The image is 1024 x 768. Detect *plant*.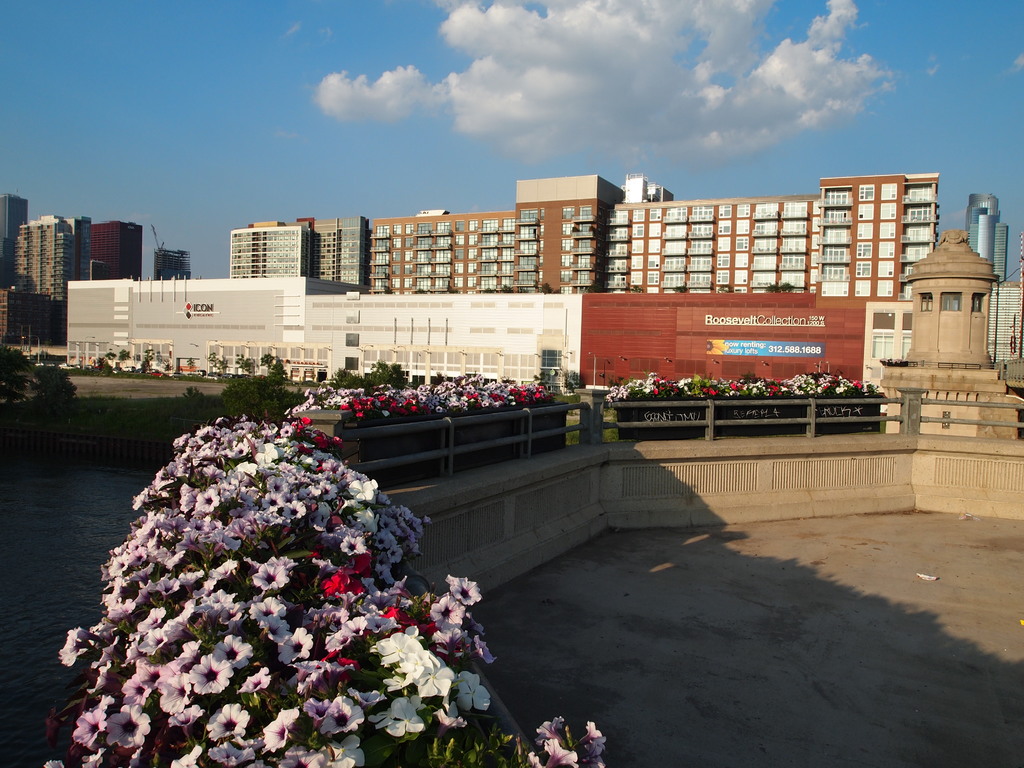
Detection: (47,442,545,758).
